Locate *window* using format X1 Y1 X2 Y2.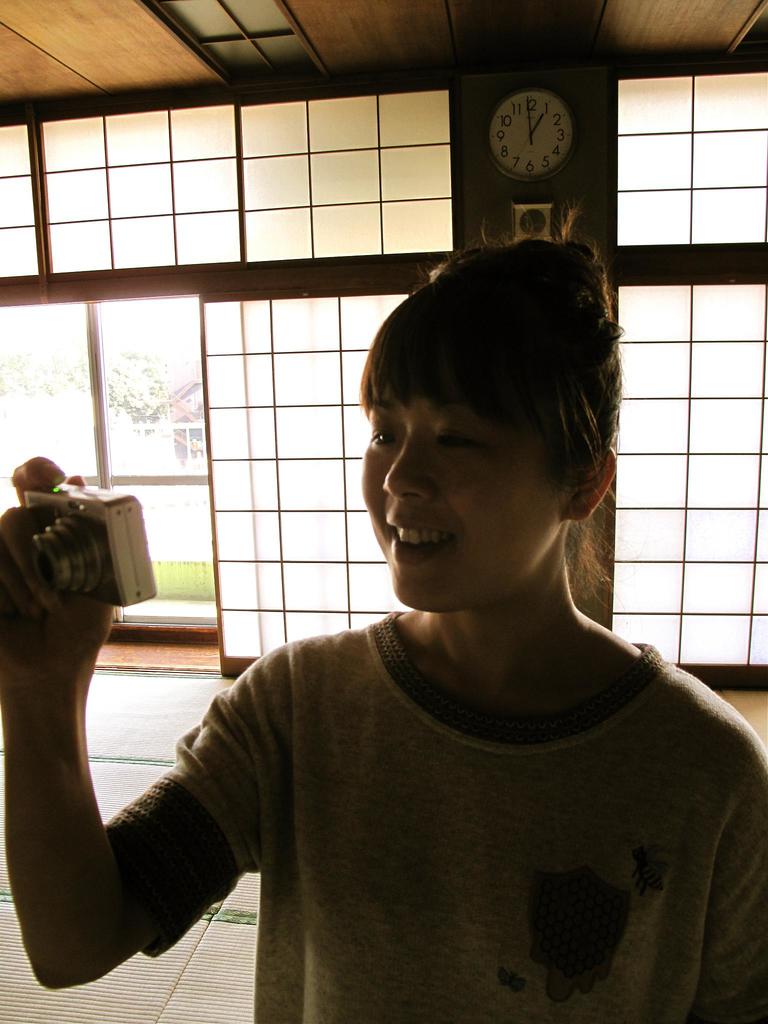
609 63 767 679.
